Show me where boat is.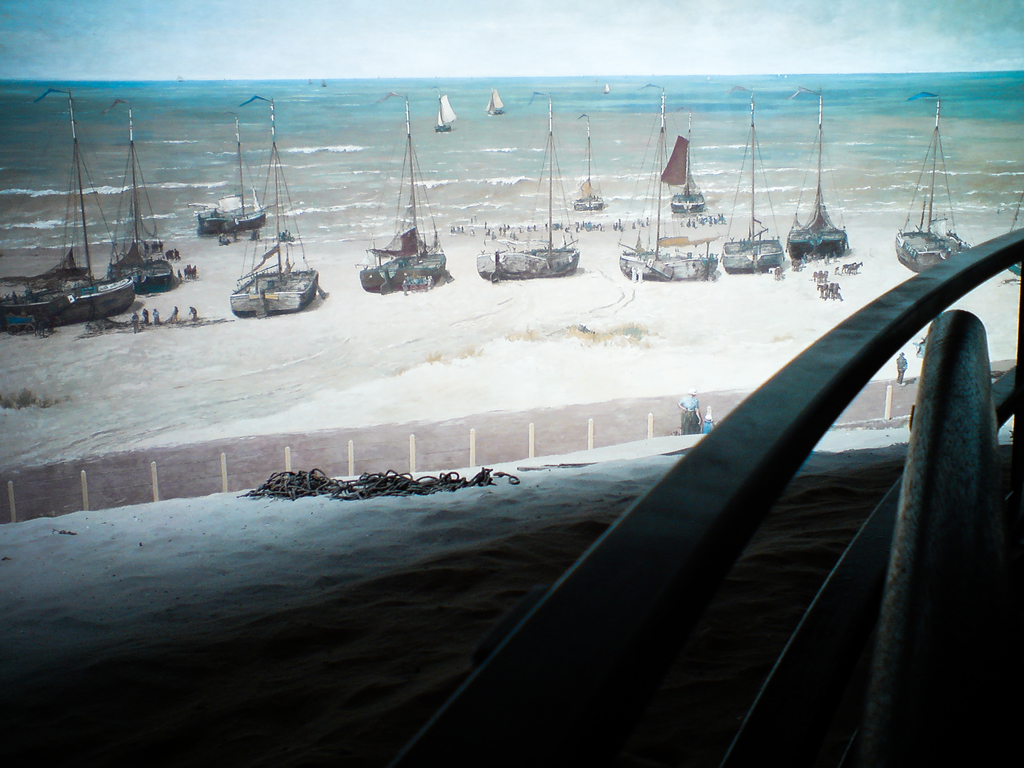
boat is at box=[668, 125, 705, 213].
